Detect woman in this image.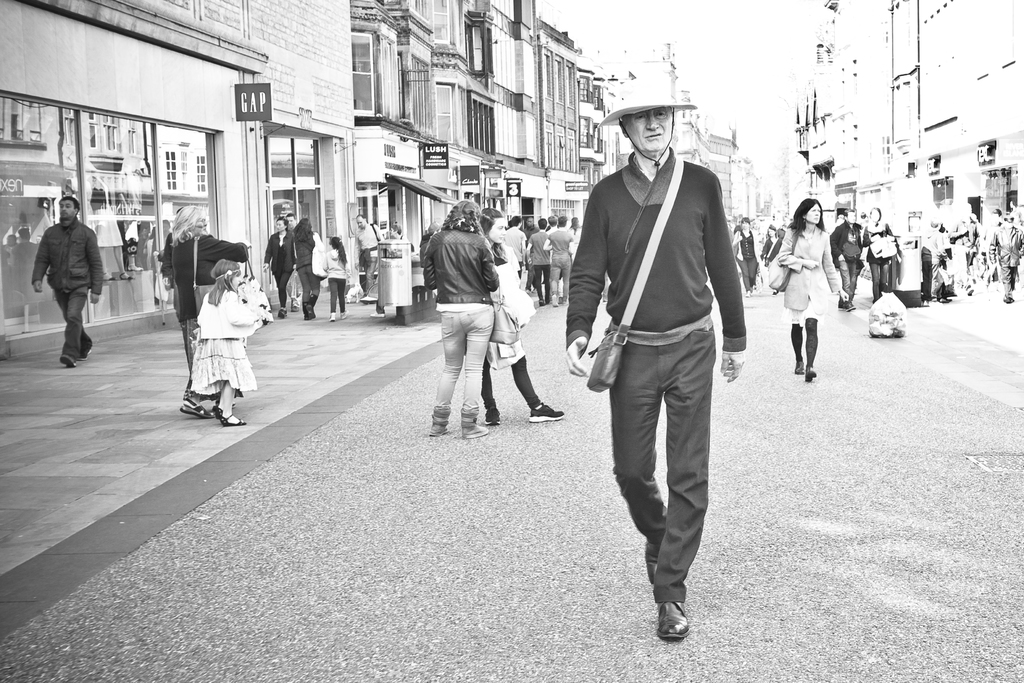
Detection: 478:204:570:429.
